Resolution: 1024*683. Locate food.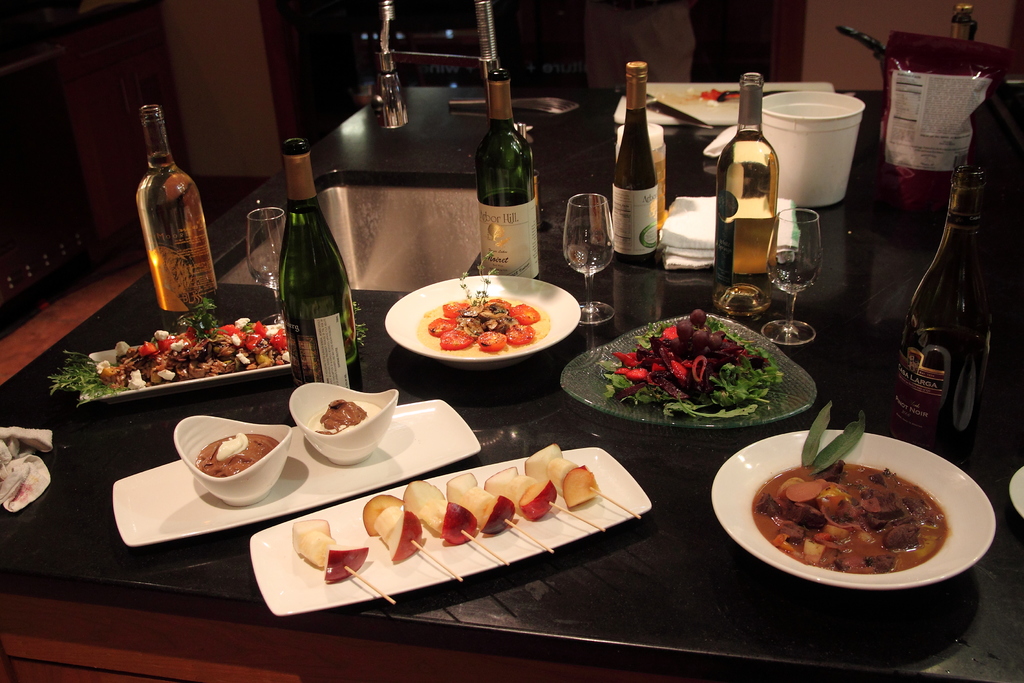
rect(289, 516, 369, 582).
